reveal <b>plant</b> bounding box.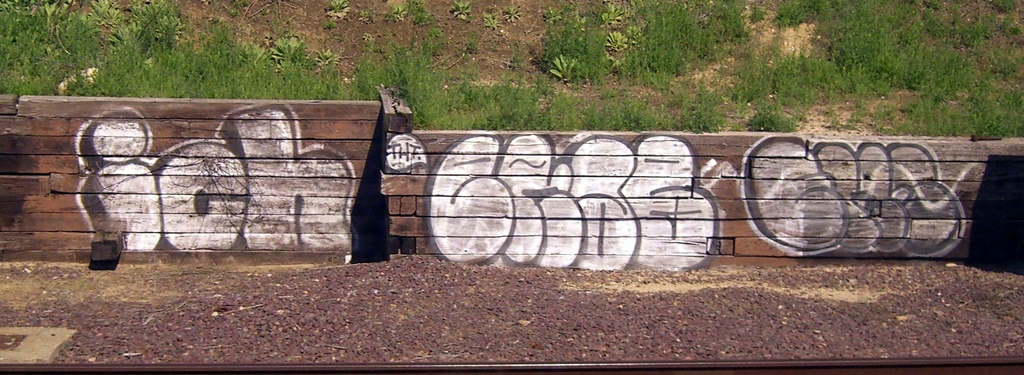
Revealed: bbox=(328, 0, 354, 17).
